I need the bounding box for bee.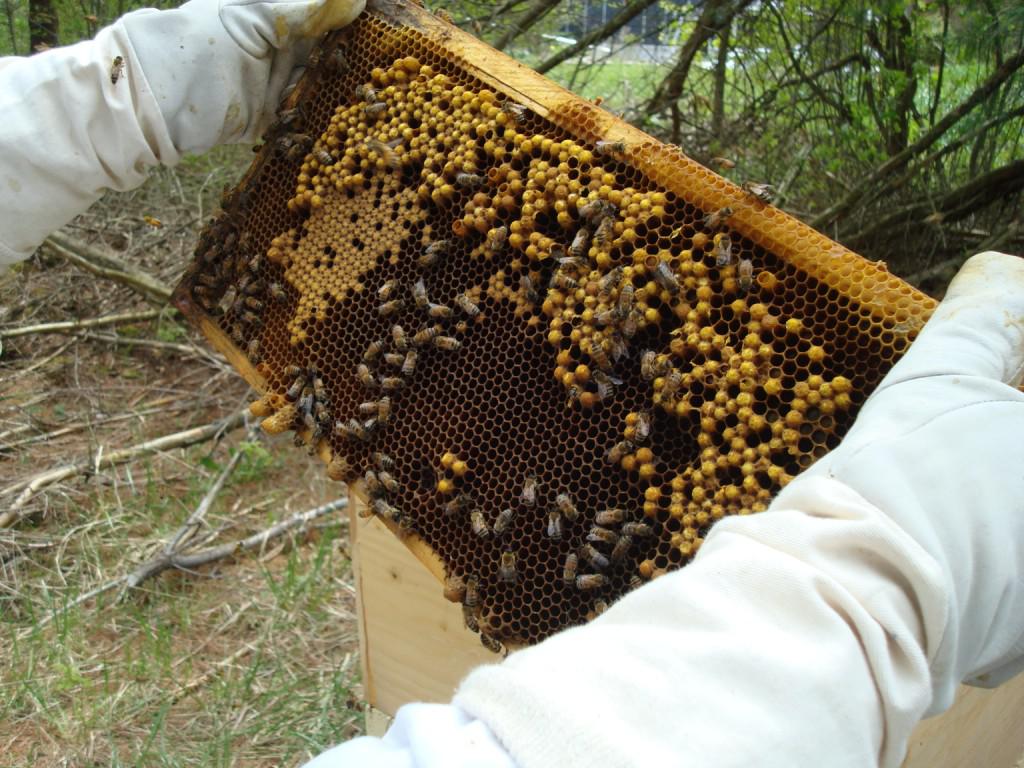
Here it is: (363,496,400,521).
